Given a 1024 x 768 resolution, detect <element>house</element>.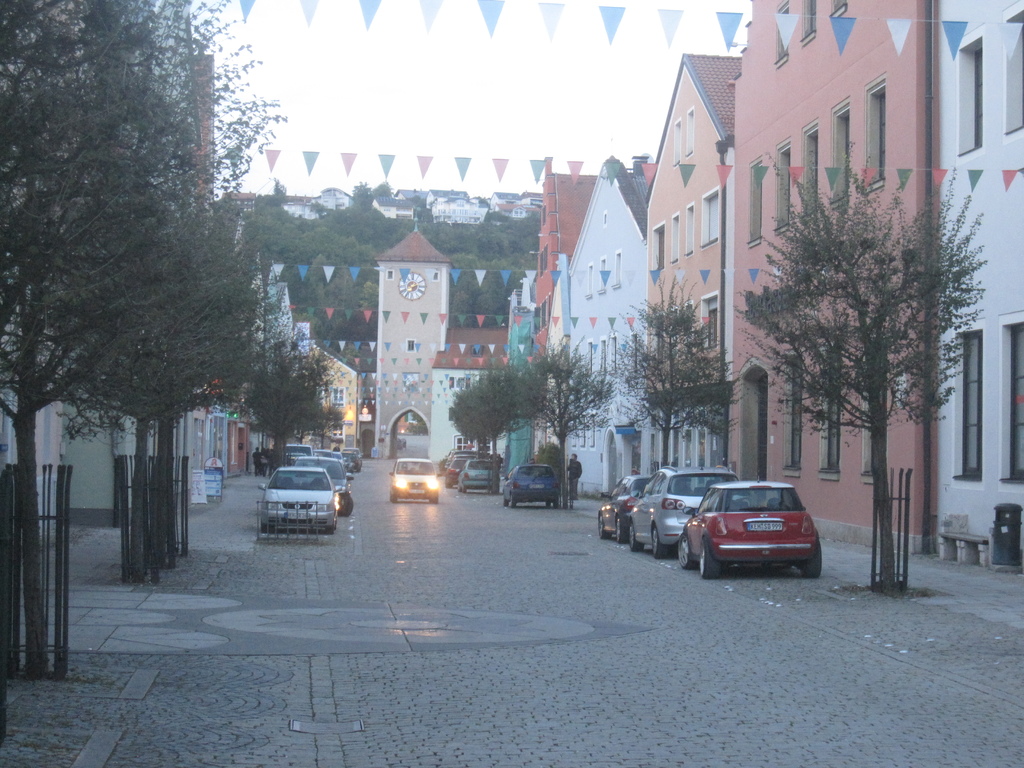
detection(0, 276, 261, 525).
